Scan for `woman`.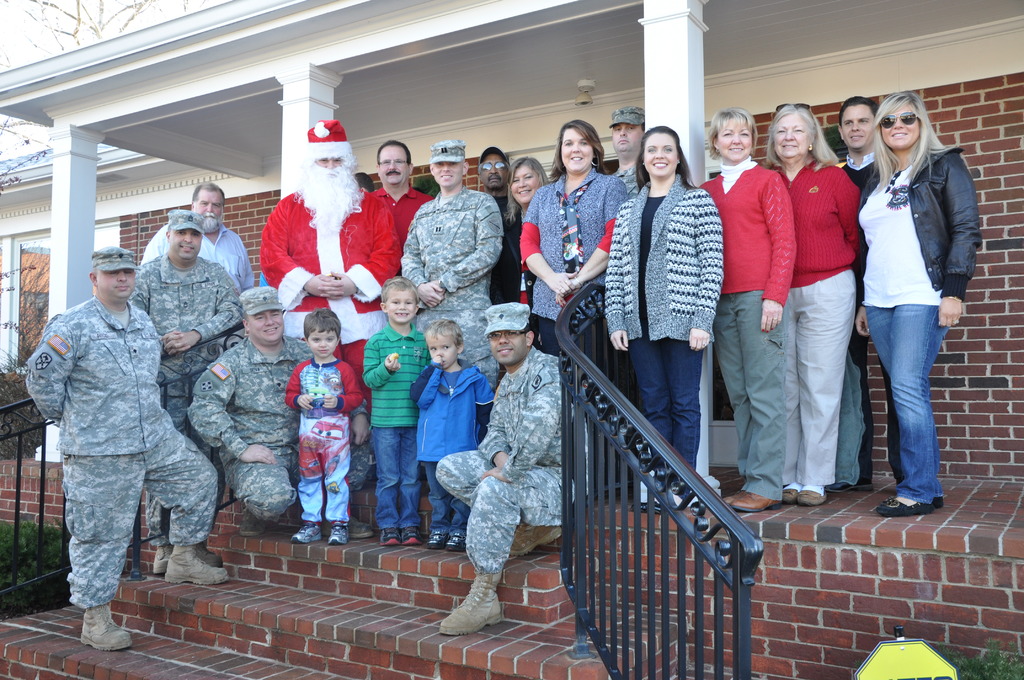
Scan result: [left=767, top=100, right=864, bottom=504].
